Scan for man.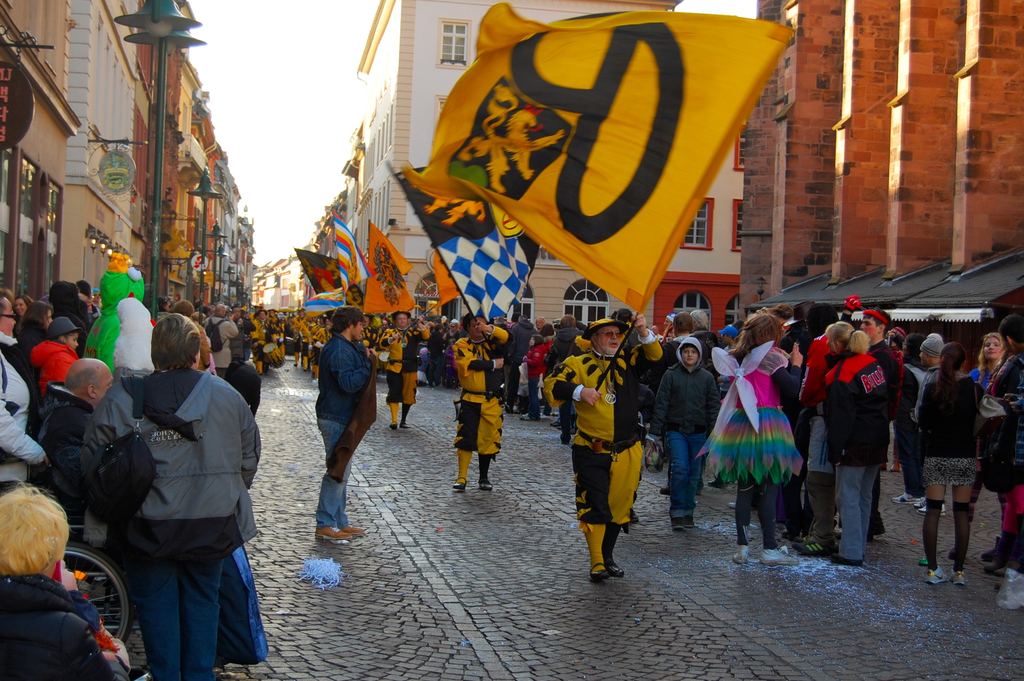
Scan result: pyautogui.locateOnScreen(660, 313, 692, 372).
